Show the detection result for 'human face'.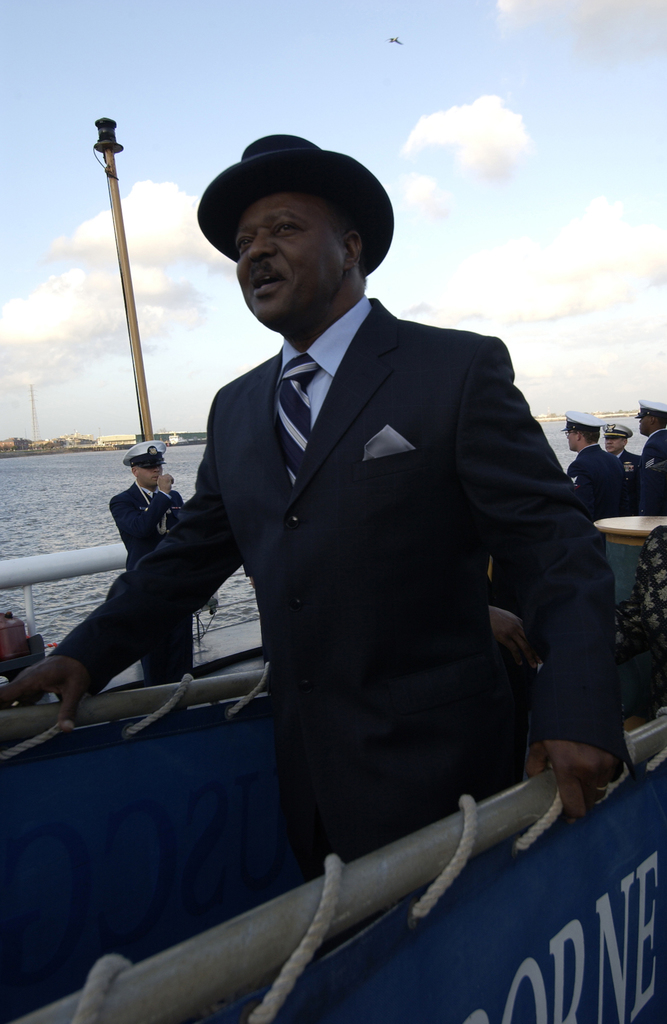
{"left": 603, "top": 437, "right": 622, "bottom": 453}.
